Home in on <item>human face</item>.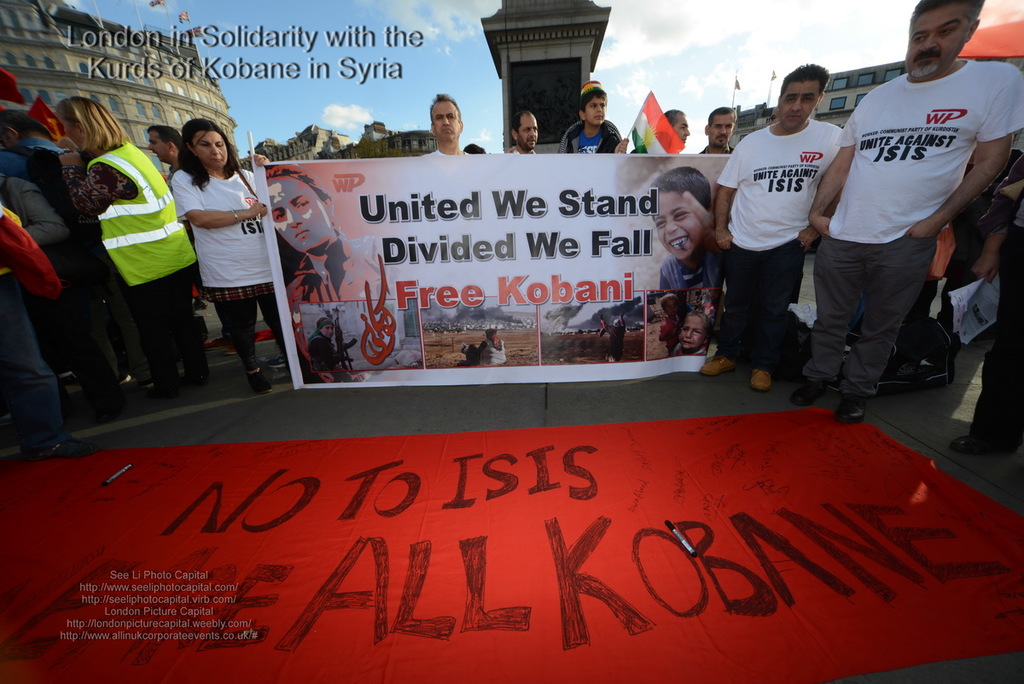
Homed in at {"left": 906, "top": 7, "right": 967, "bottom": 79}.
